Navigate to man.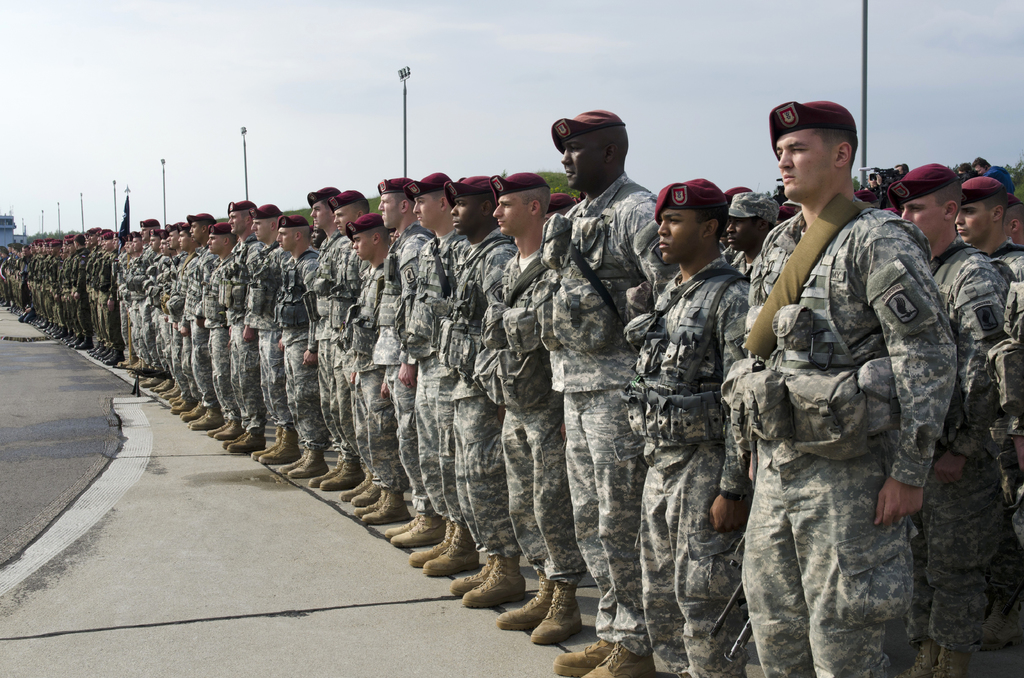
Navigation target: <region>495, 184, 584, 649</region>.
